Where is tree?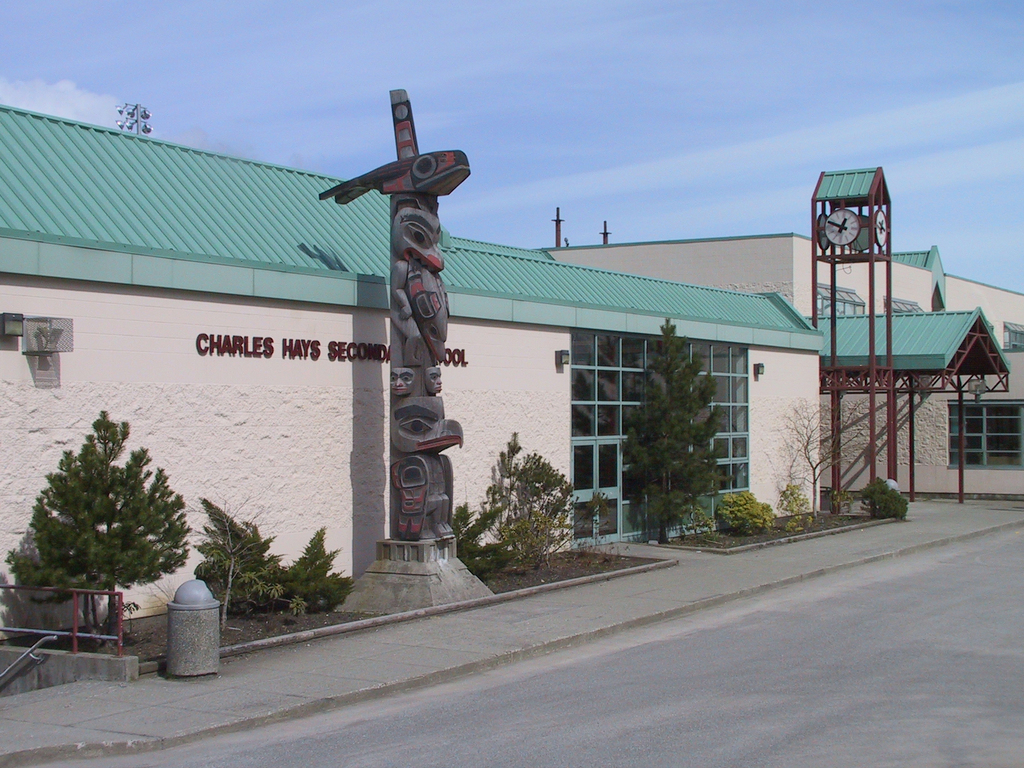
<box>28,412,188,646</box>.
